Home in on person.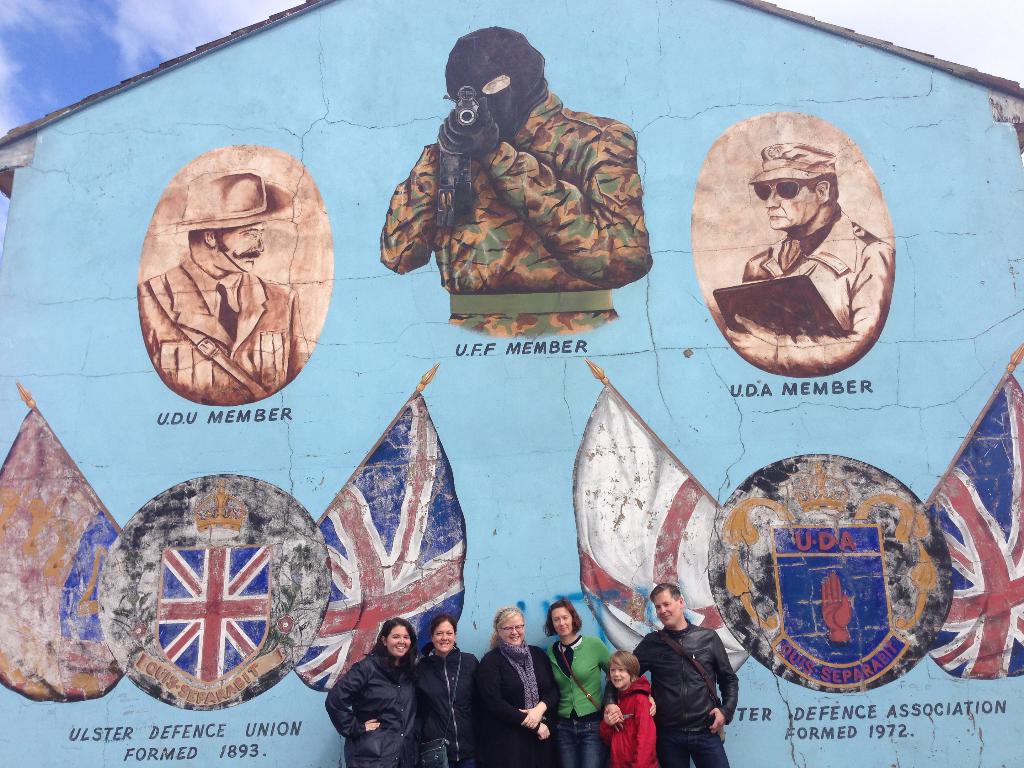
Homed in at select_region(322, 617, 415, 767).
